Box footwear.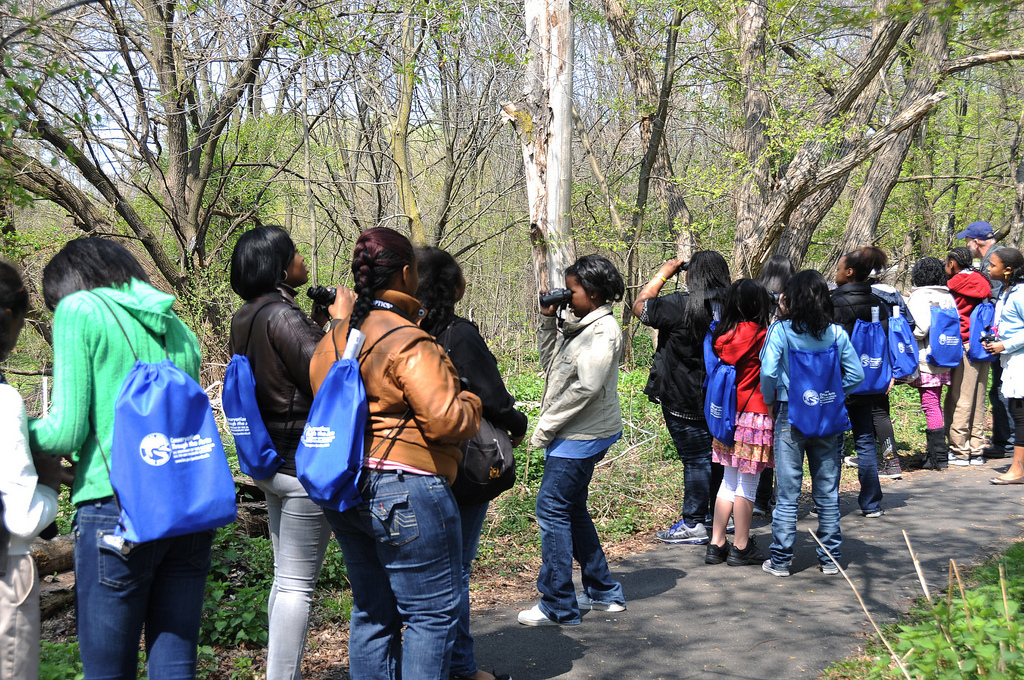
x1=658, y1=518, x2=709, y2=547.
